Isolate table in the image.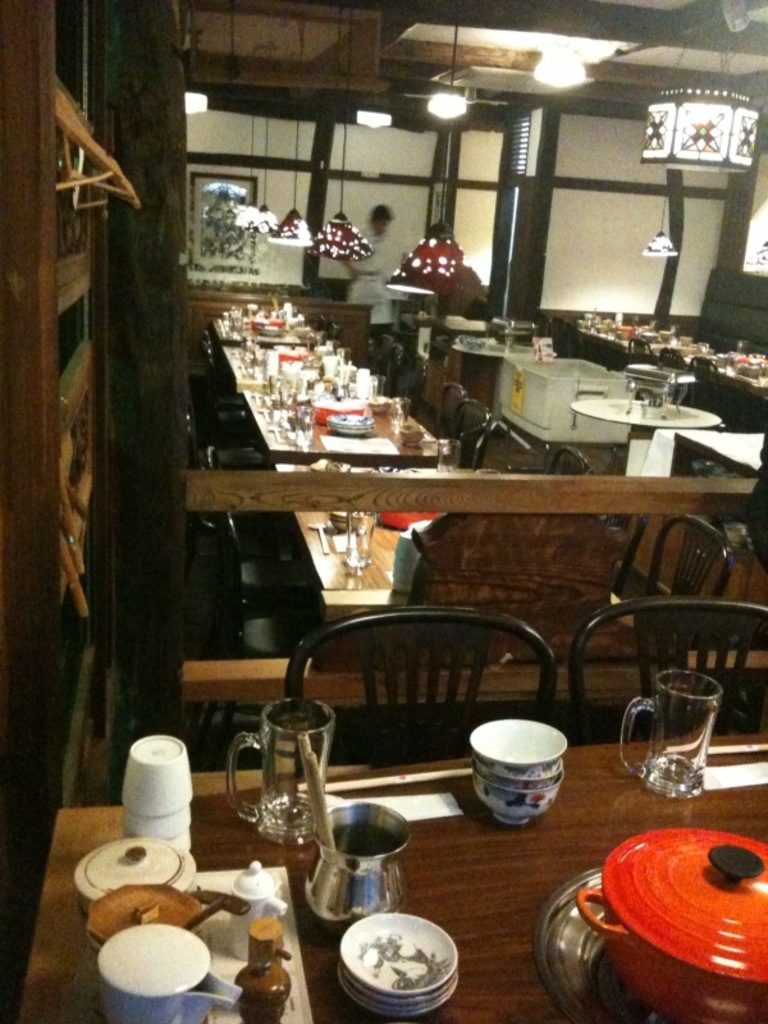
Isolated region: locate(566, 326, 767, 430).
